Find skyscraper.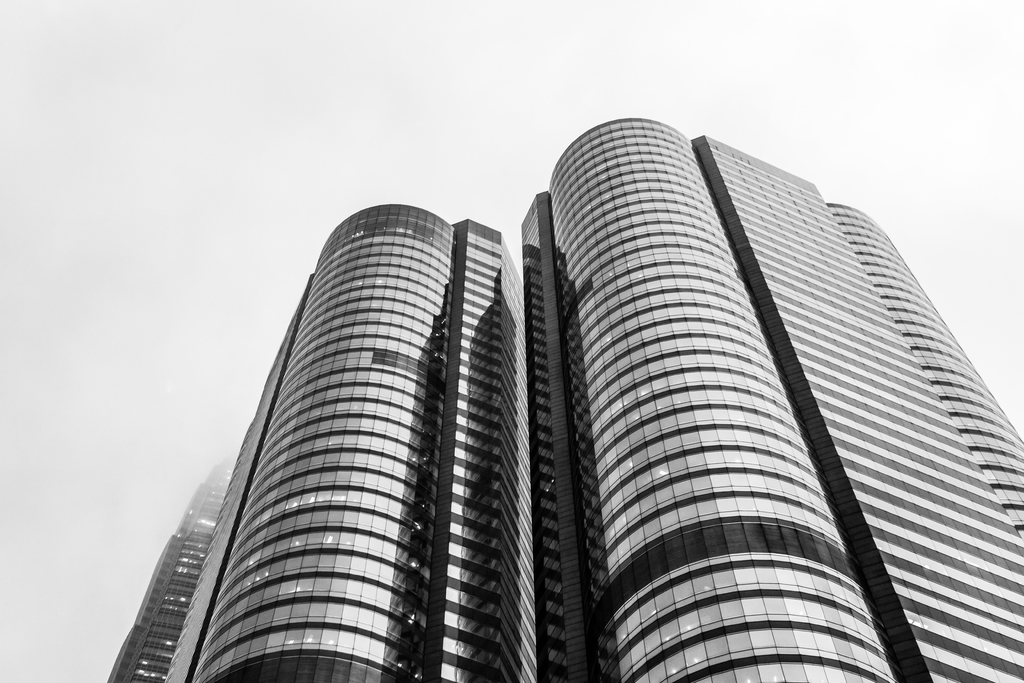
crop(104, 448, 240, 682).
